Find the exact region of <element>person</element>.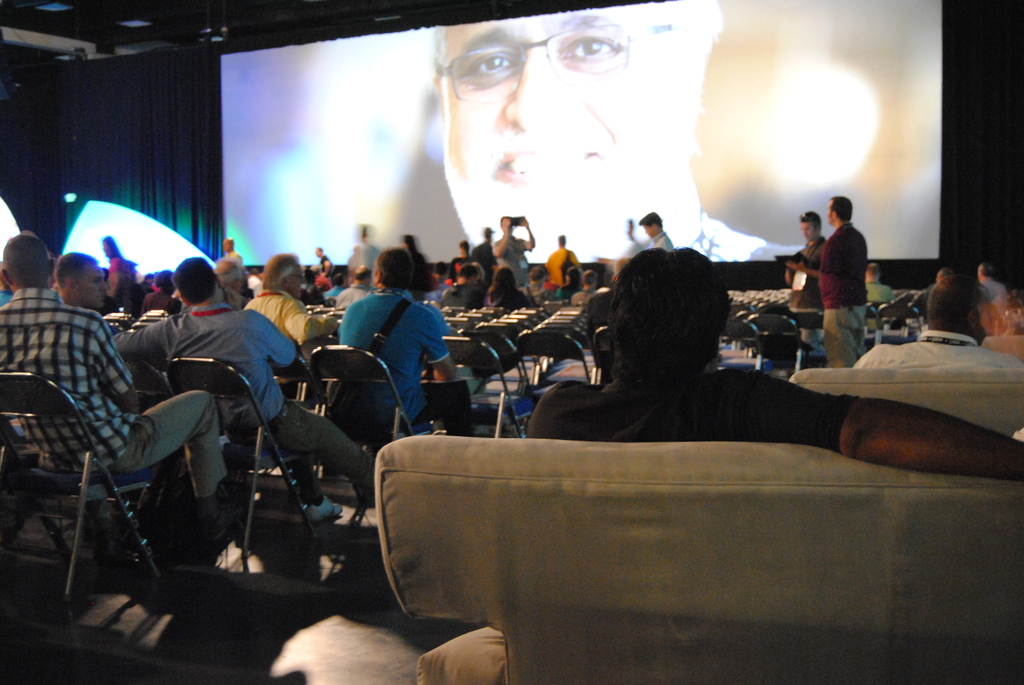
Exact region: (x1=629, y1=208, x2=668, y2=251).
